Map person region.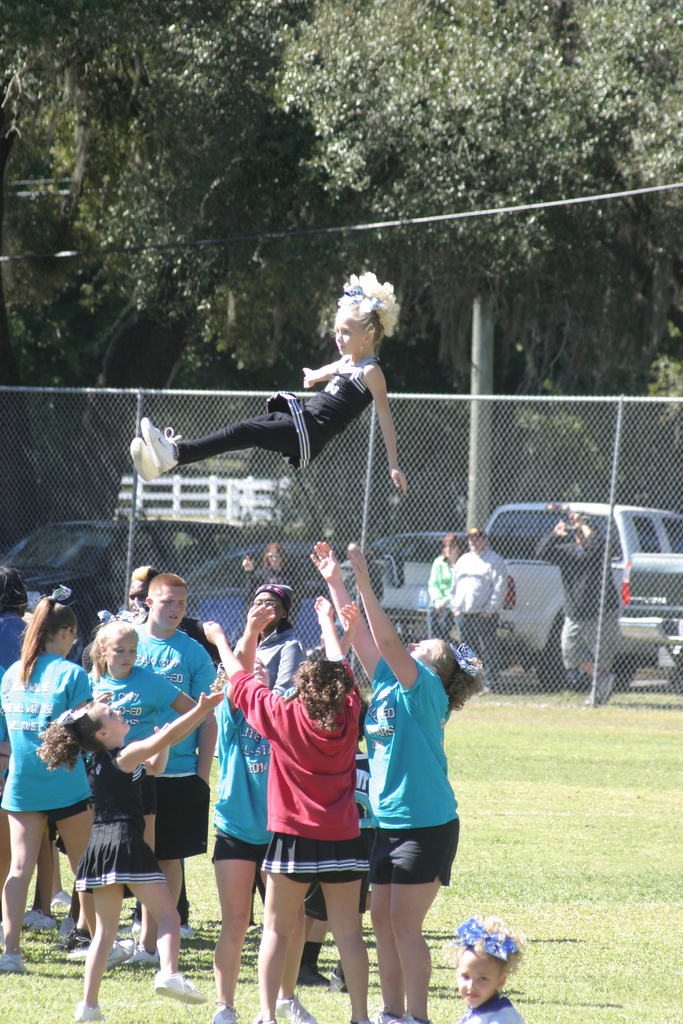
Mapped to locate(454, 920, 525, 1023).
